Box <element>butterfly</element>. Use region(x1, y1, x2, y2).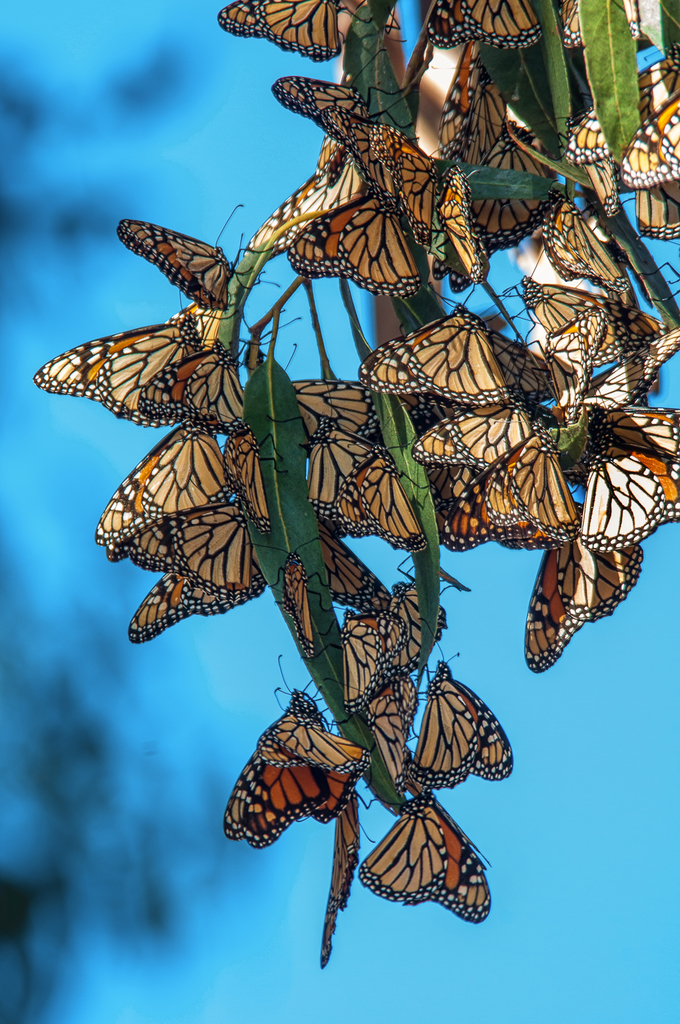
region(422, 0, 543, 54).
